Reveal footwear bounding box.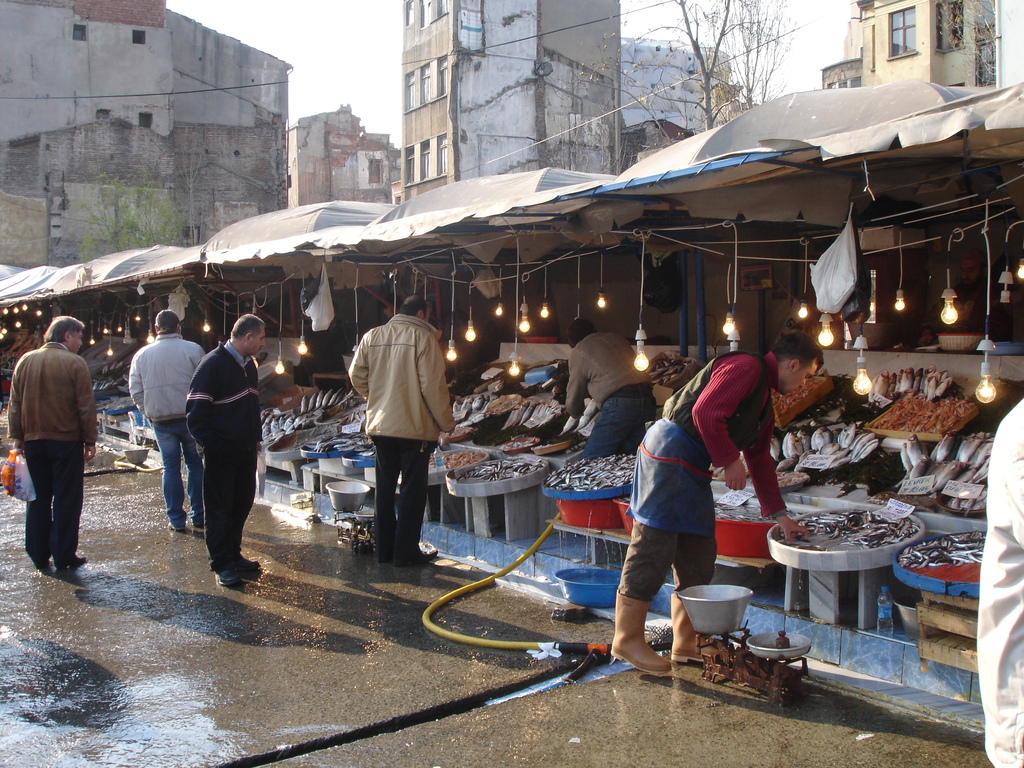
Revealed: locate(607, 590, 670, 673).
